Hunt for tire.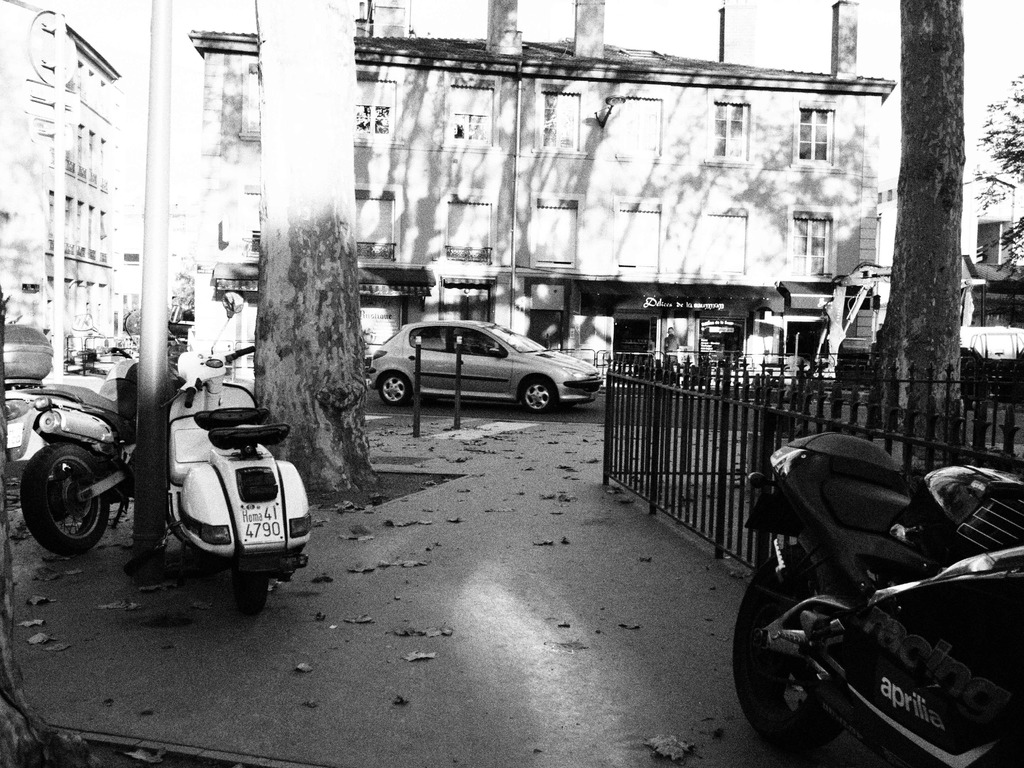
Hunted down at x1=376 y1=370 x2=412 y2=404.
